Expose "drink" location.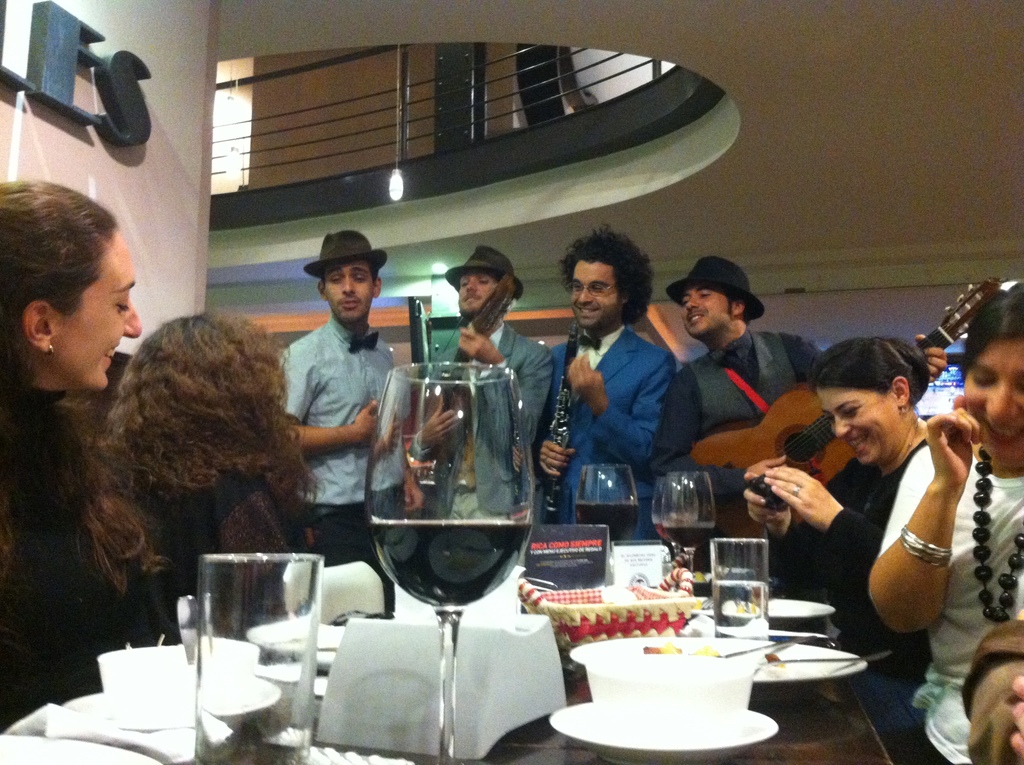
Exposed at 363:515:531:606.
